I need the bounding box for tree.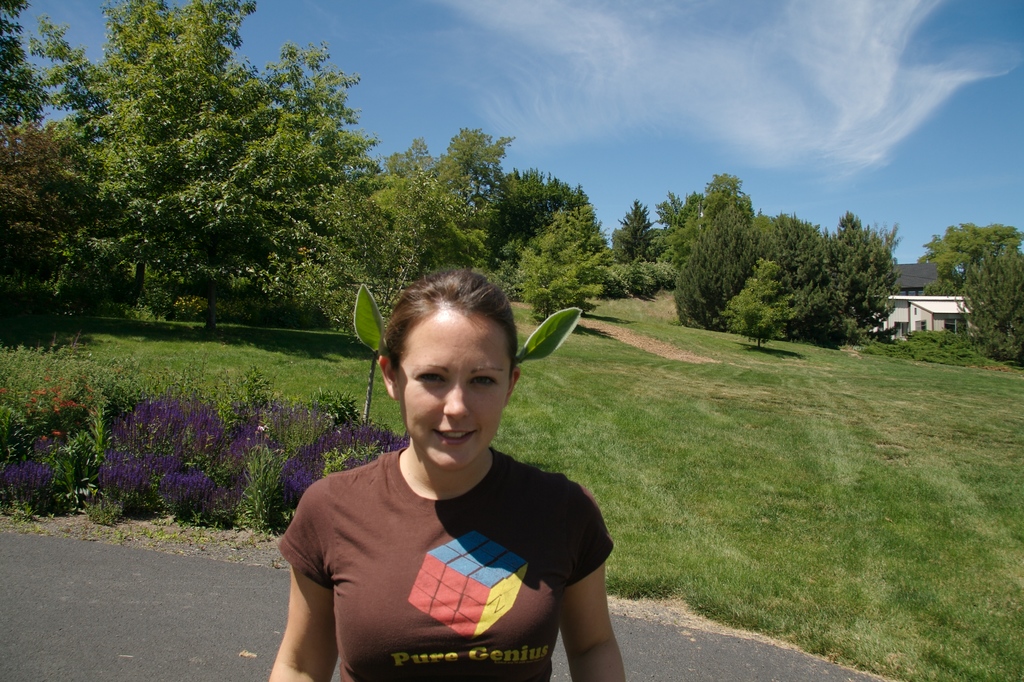
Here it is: 929:197:1018:331.
